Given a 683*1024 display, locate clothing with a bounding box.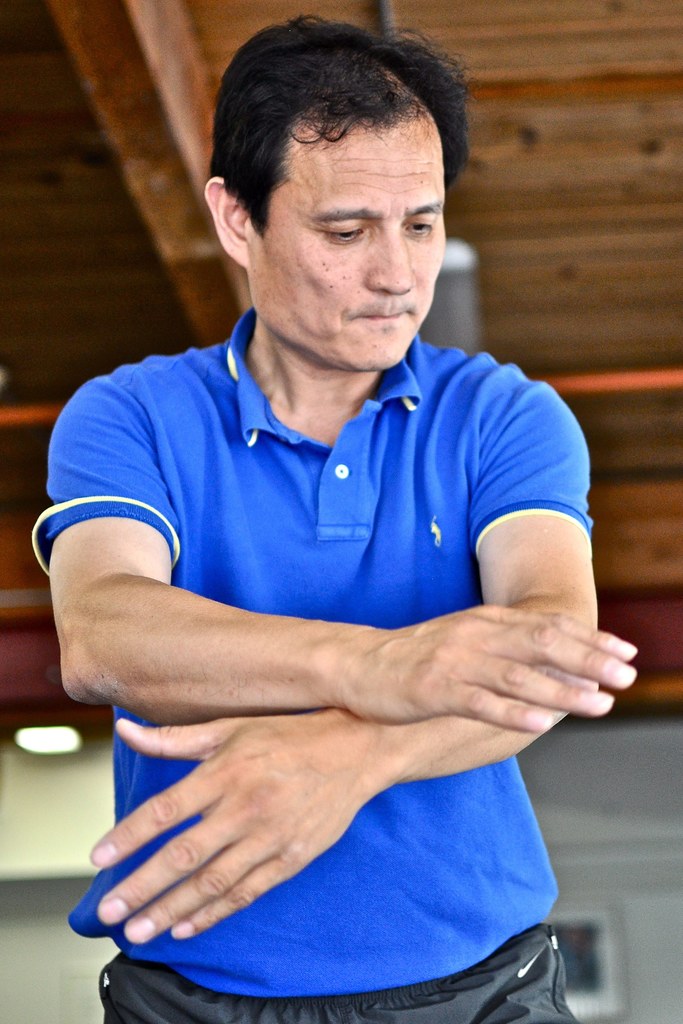
Located: pyautogui.locateOnScreen(52, 342, 648, 1001).
